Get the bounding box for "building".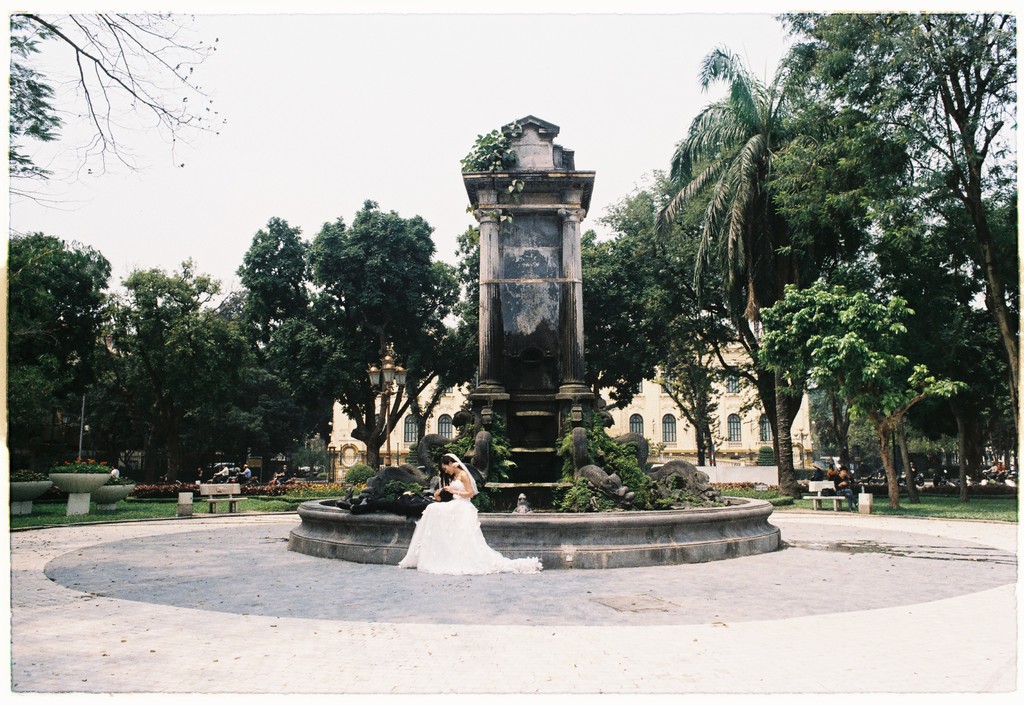
region(328, 343, 807, 467).
